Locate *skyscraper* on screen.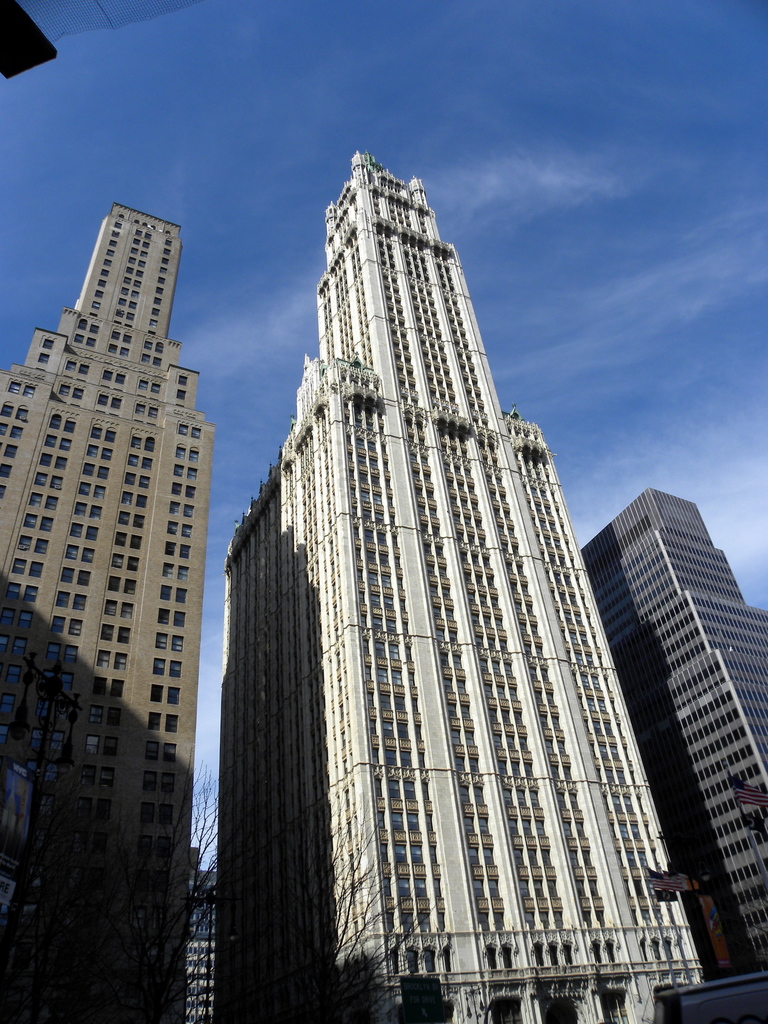
On screen at box(0, 197, 219, 1023).
